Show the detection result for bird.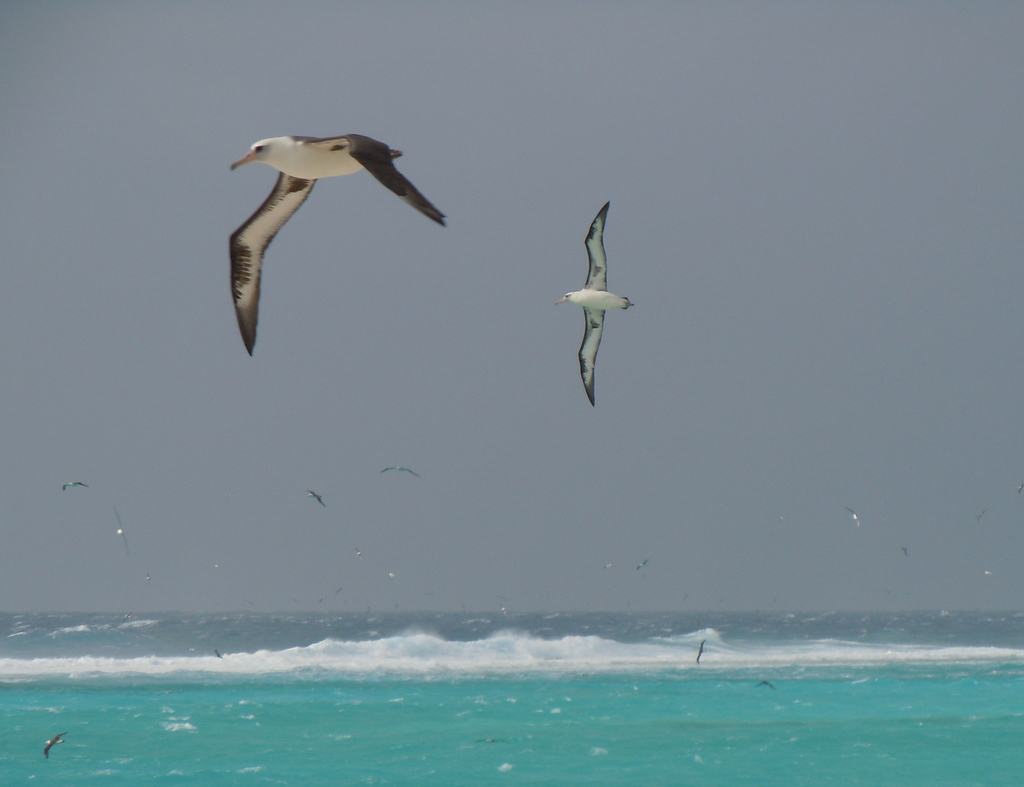
[x1=636, y1=556, x2=659, y2=572].
